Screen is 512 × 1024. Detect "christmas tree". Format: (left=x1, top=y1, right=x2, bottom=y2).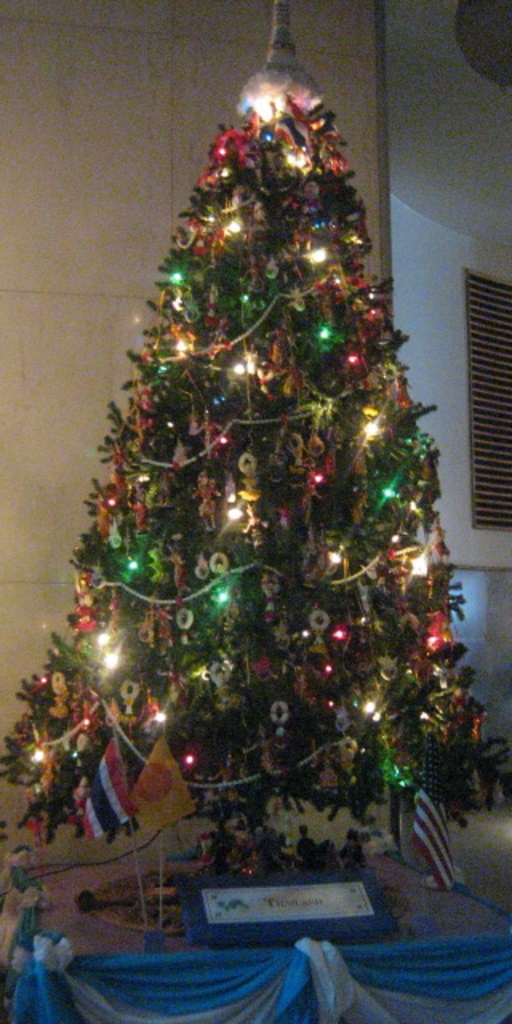
(left=0, top=0, right=509, bottom=883).
